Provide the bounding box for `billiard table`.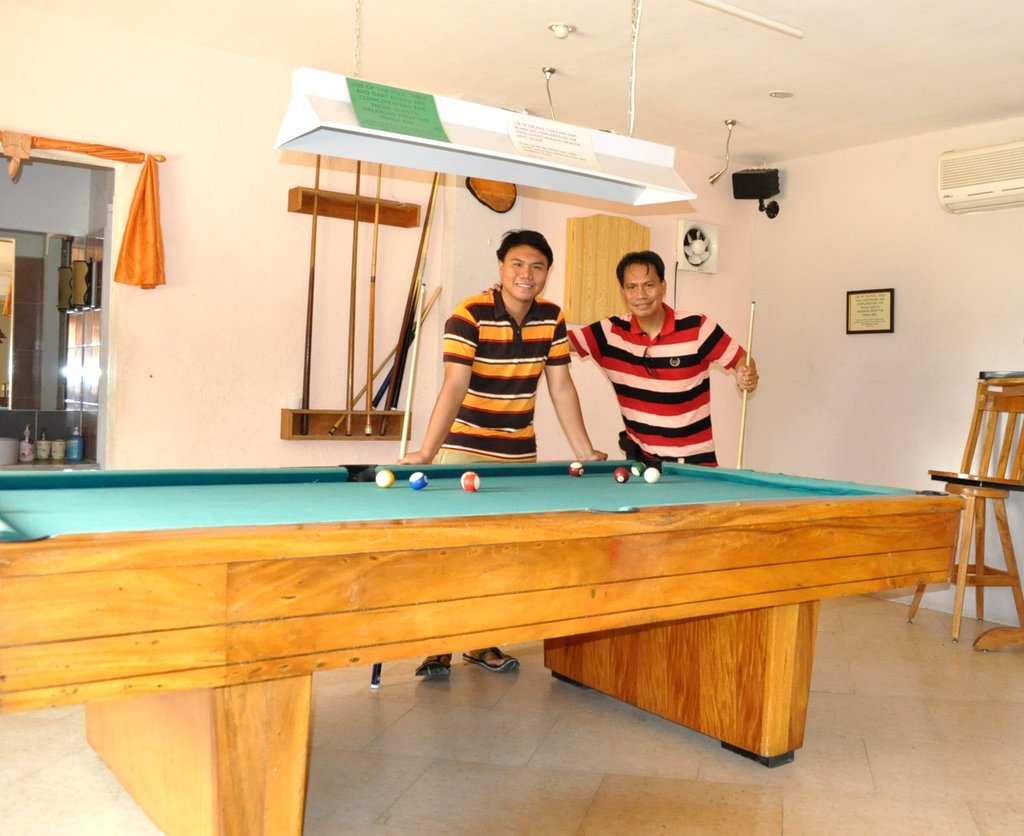
bbox=(0, 453, 968, 835).
